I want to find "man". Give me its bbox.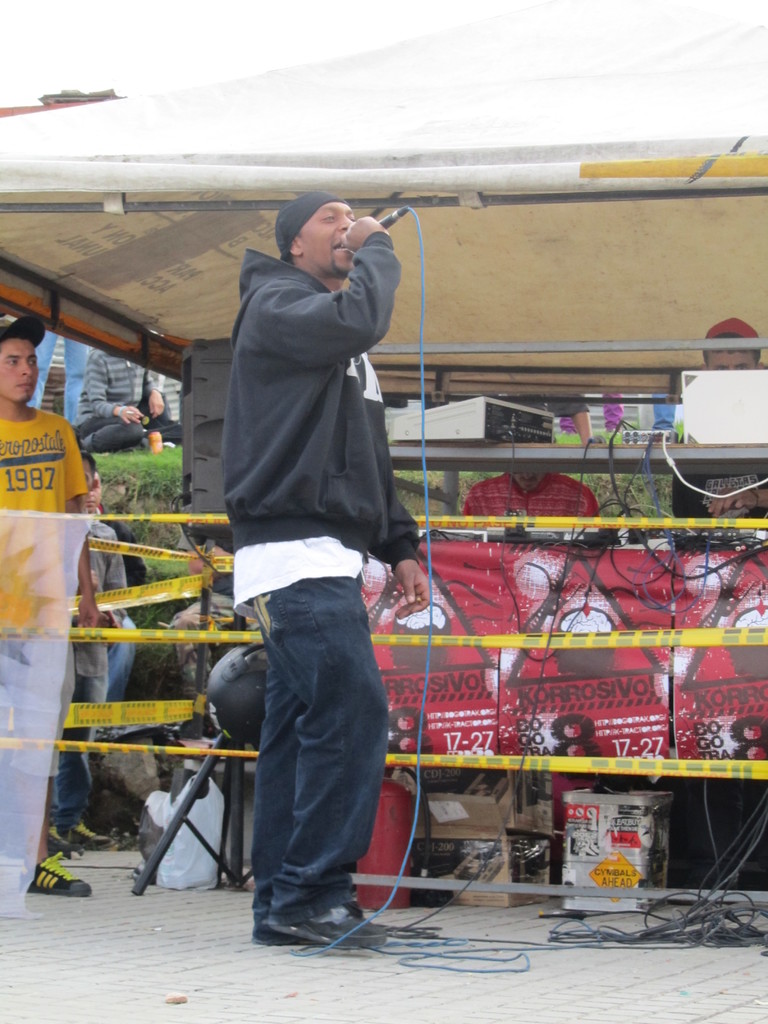
x1=458 y1=468 x2=598 y2=516.
